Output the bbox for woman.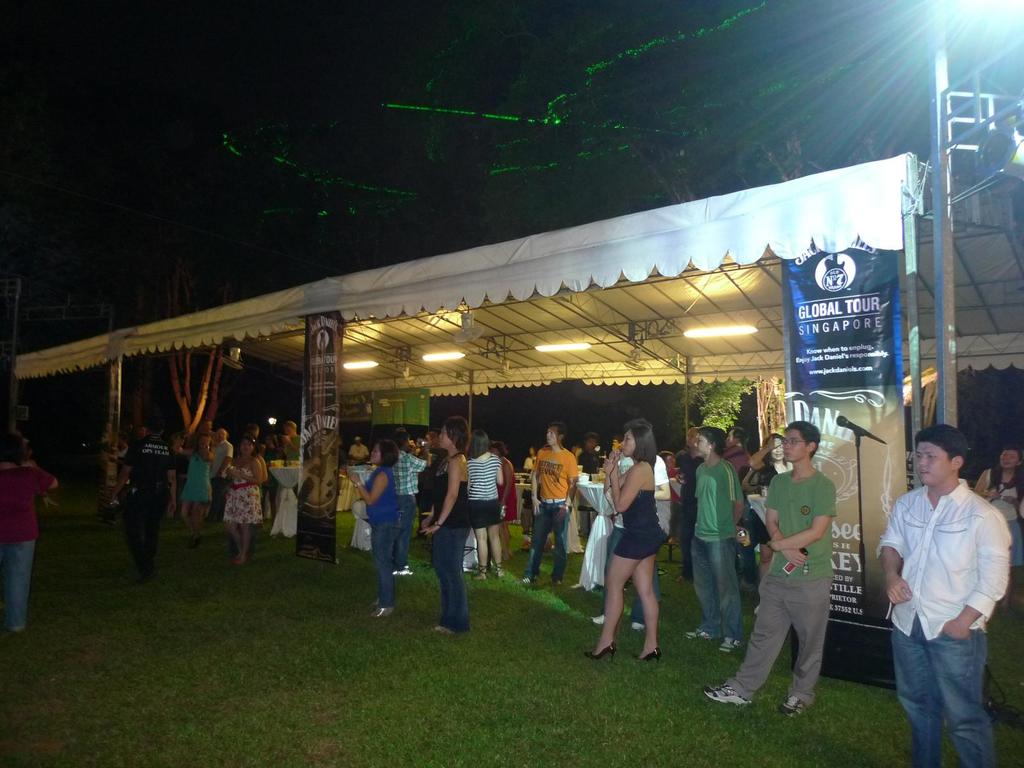
{"x1": 750, "y1": 431, "x2": 796, "y2": 616}.
